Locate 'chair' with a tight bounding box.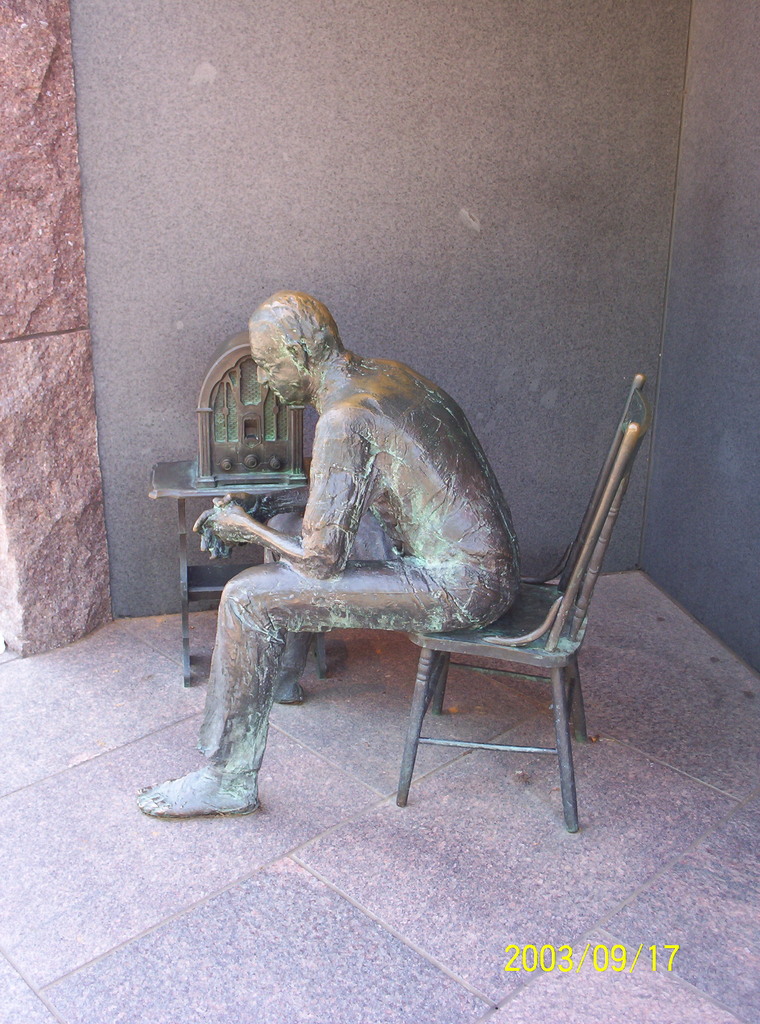
box(341, 352, 630, 864).
